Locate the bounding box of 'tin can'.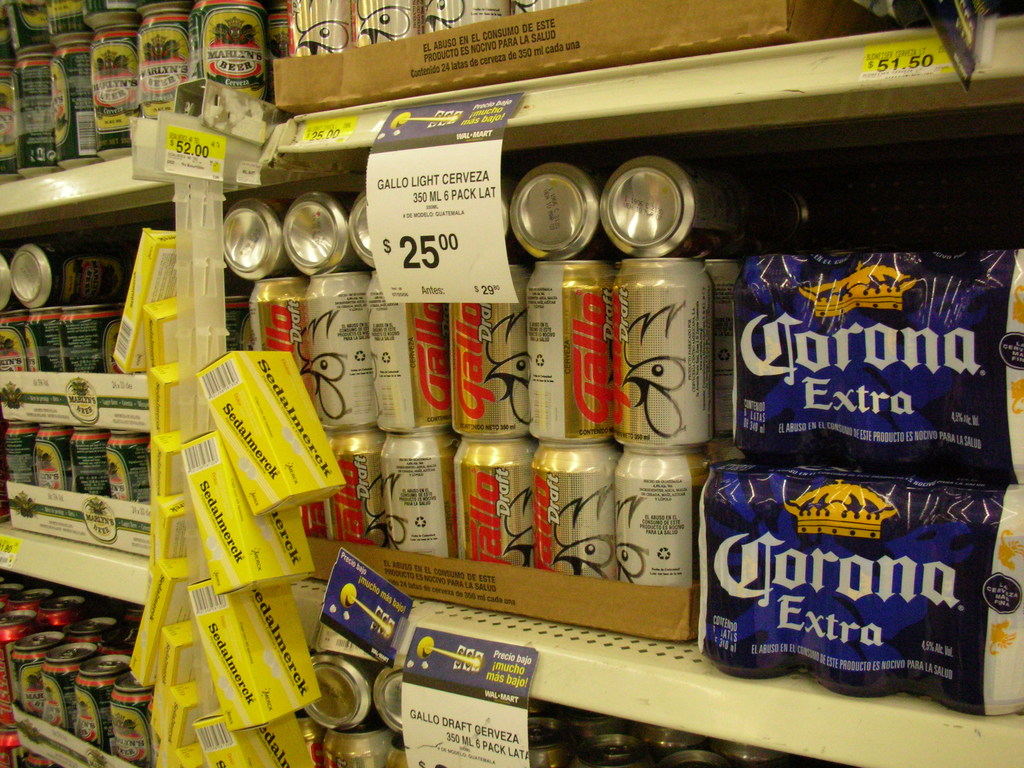
Bounding box: pyautogui.locateOnScreen(92, 28, 133, 150).
